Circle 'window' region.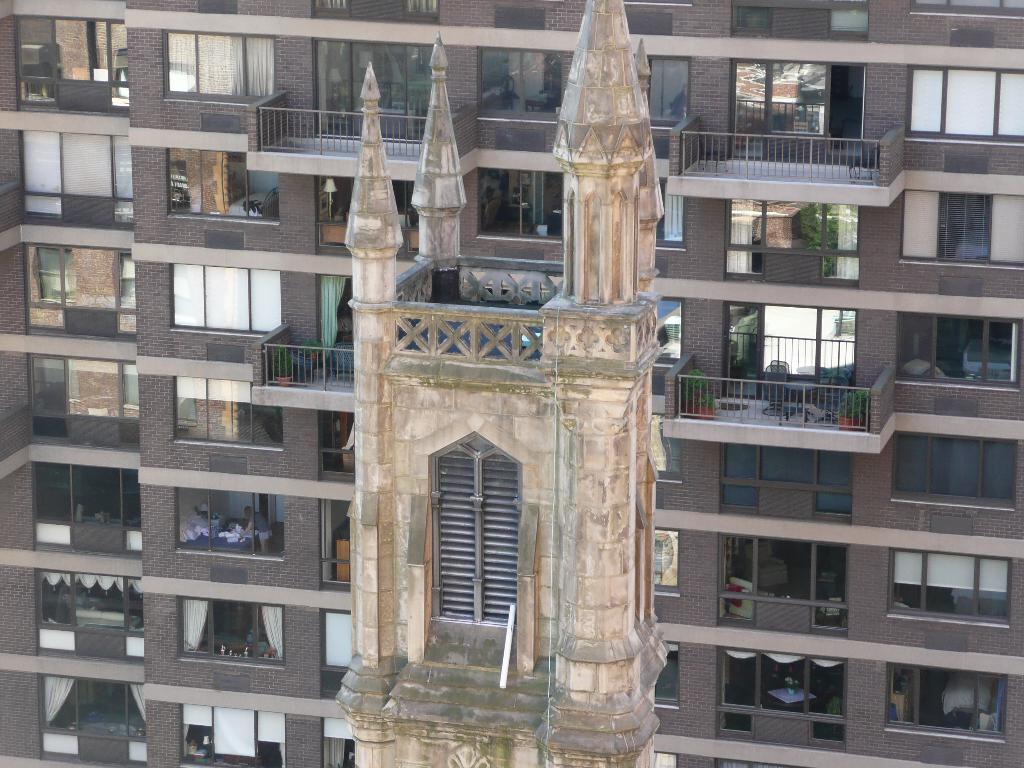
Region: {"x1": 177, "y1": 699, "x2": 282, "y2": 767}.
